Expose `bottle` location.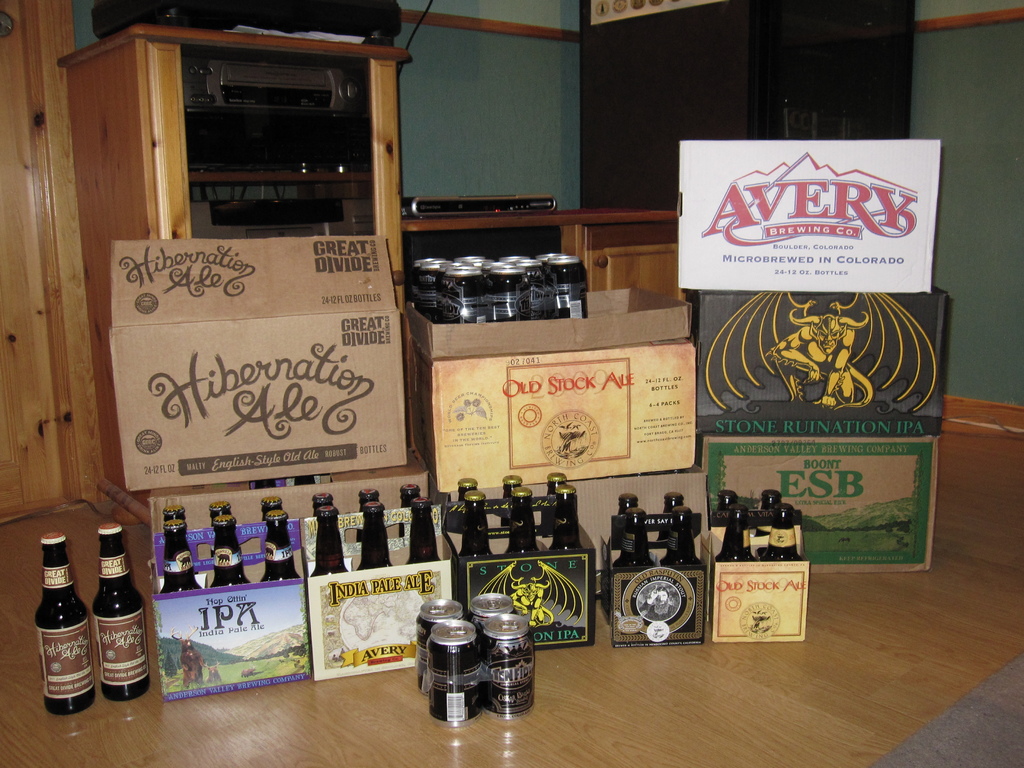
Exposed at left=399, top=482, right=416, bottom=533.
